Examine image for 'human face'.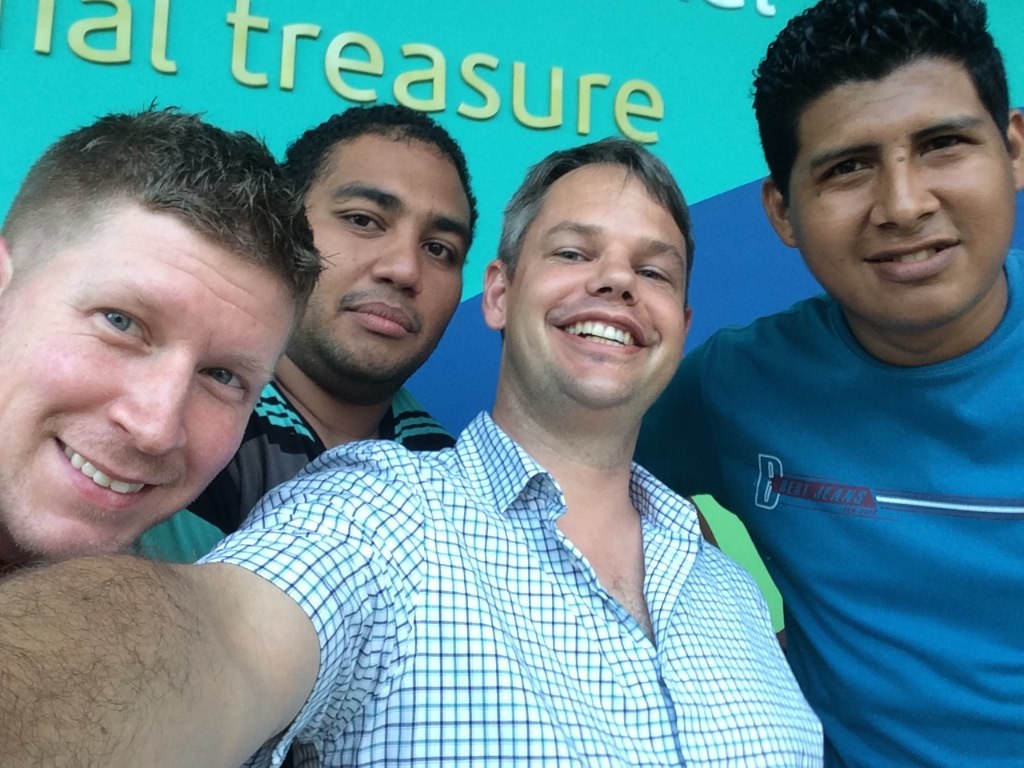
Examination result: (x1=296, y1=137, x2=473, y2=381).
